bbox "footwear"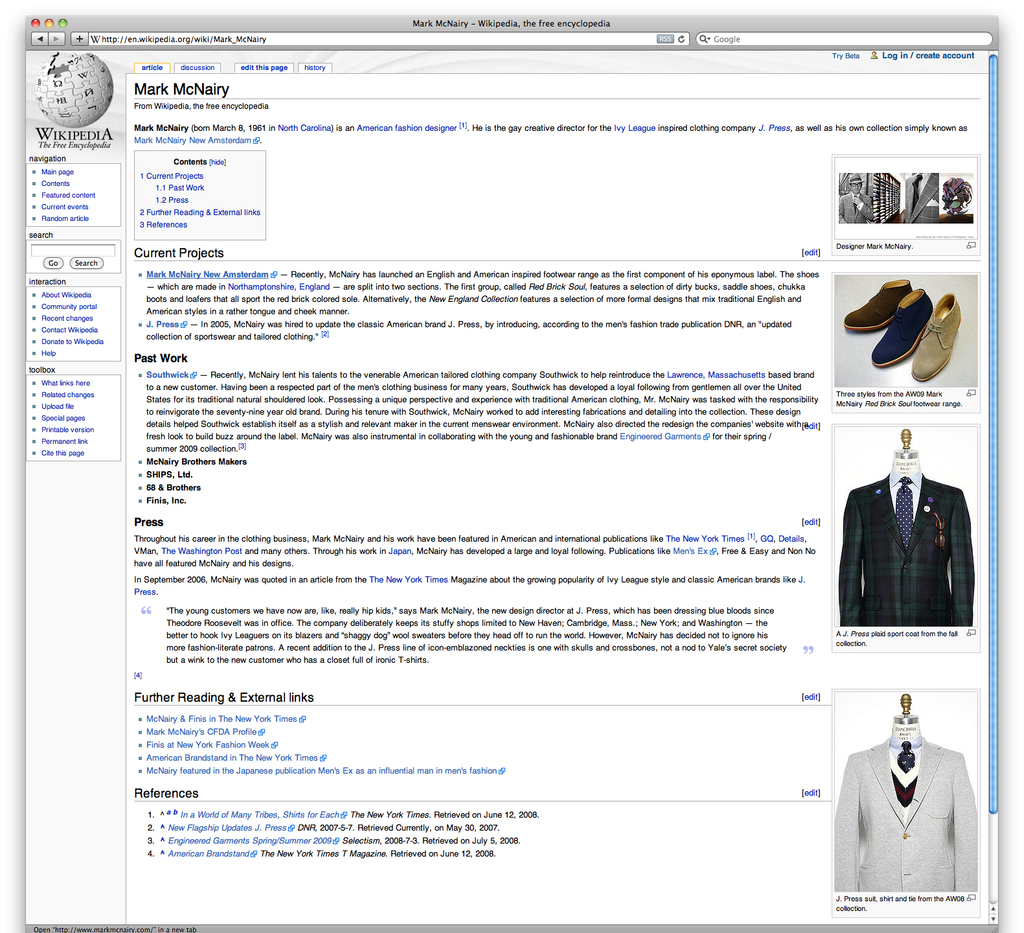
region(913, 290, 962, 380)
